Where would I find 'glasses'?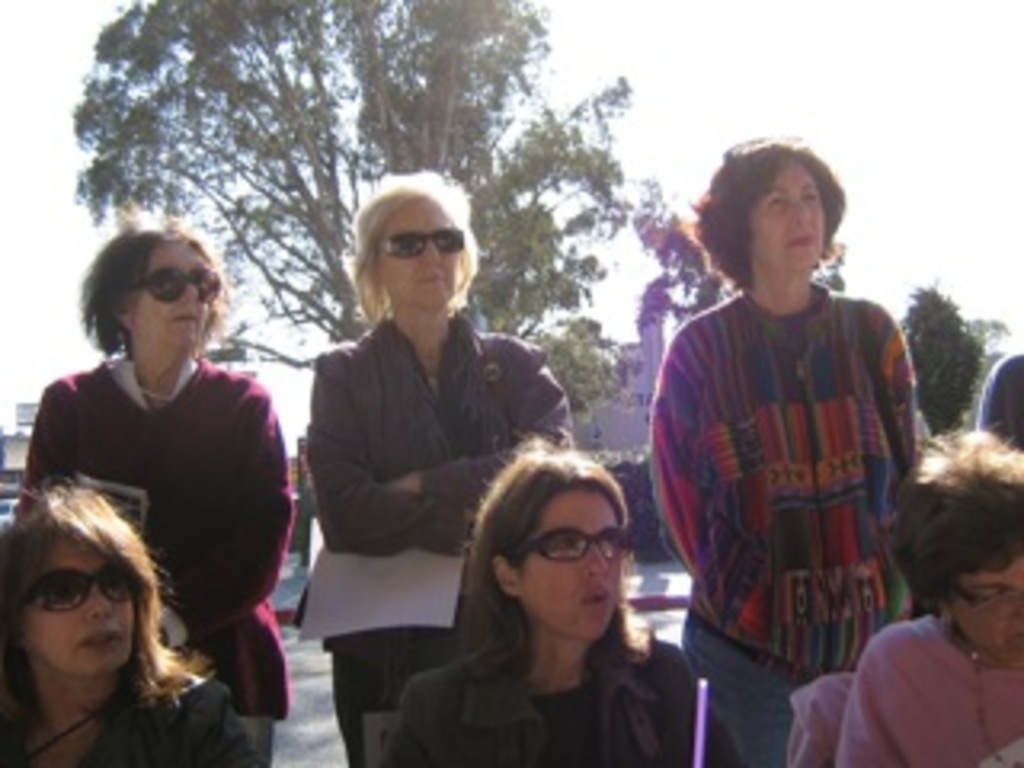
At {"left": 506, "top": 525, "right": 637, "bottom": 570}.
